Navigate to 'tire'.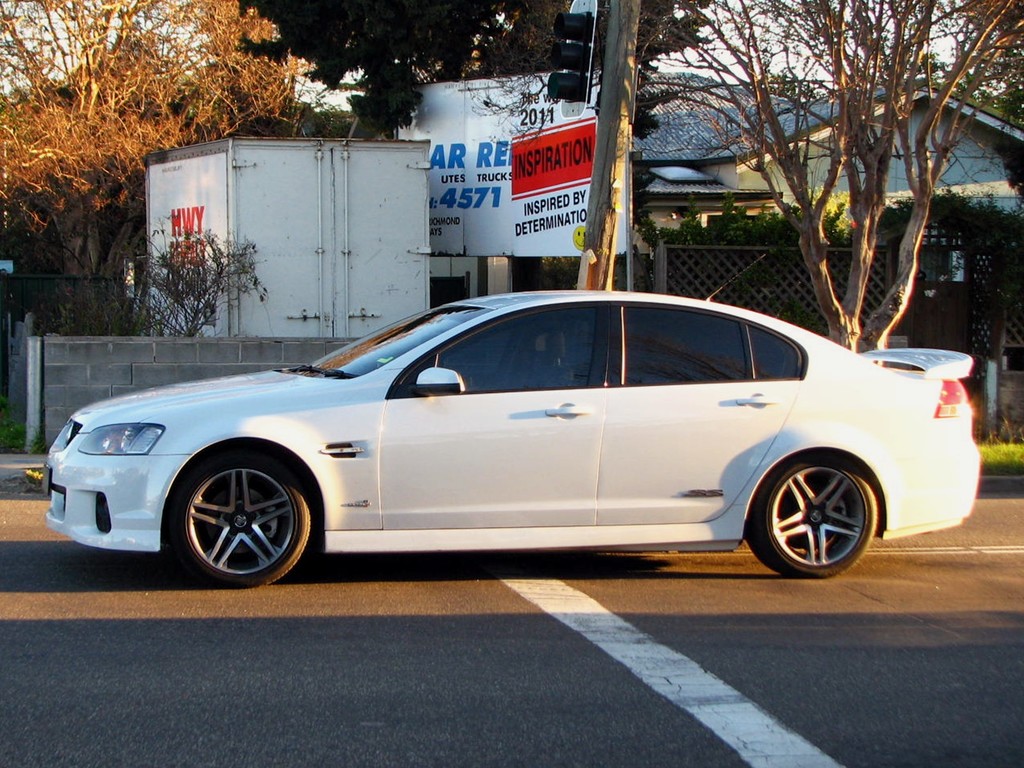
Navigation target: select_region(748, 447, 880, 577).
